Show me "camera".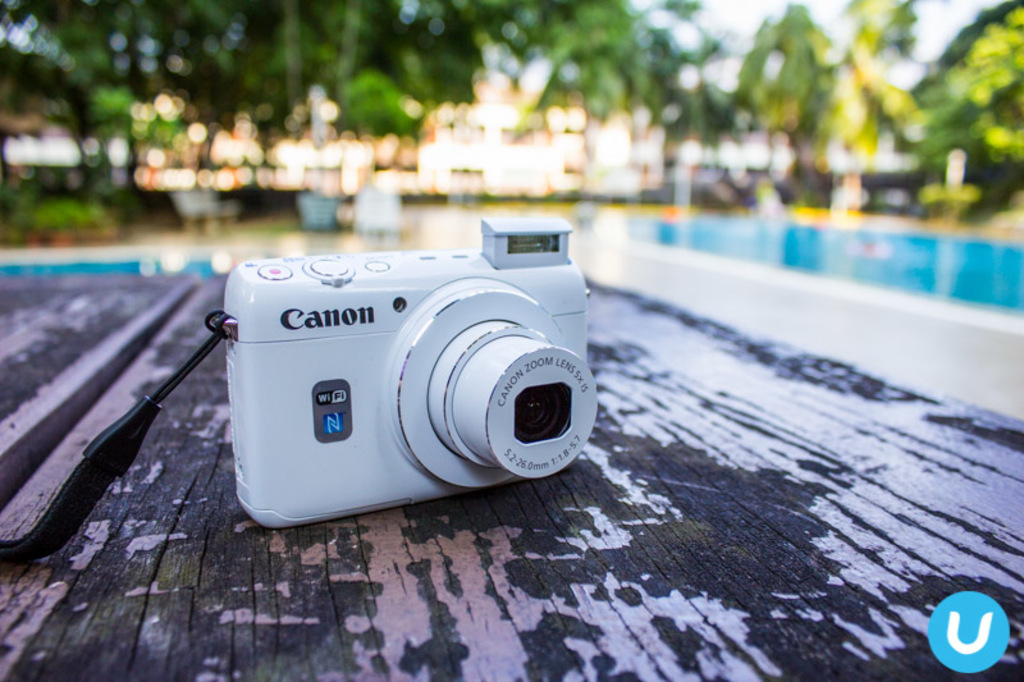
"camera" is here: (x1=215, y1=219, x2=602, y2=536).
